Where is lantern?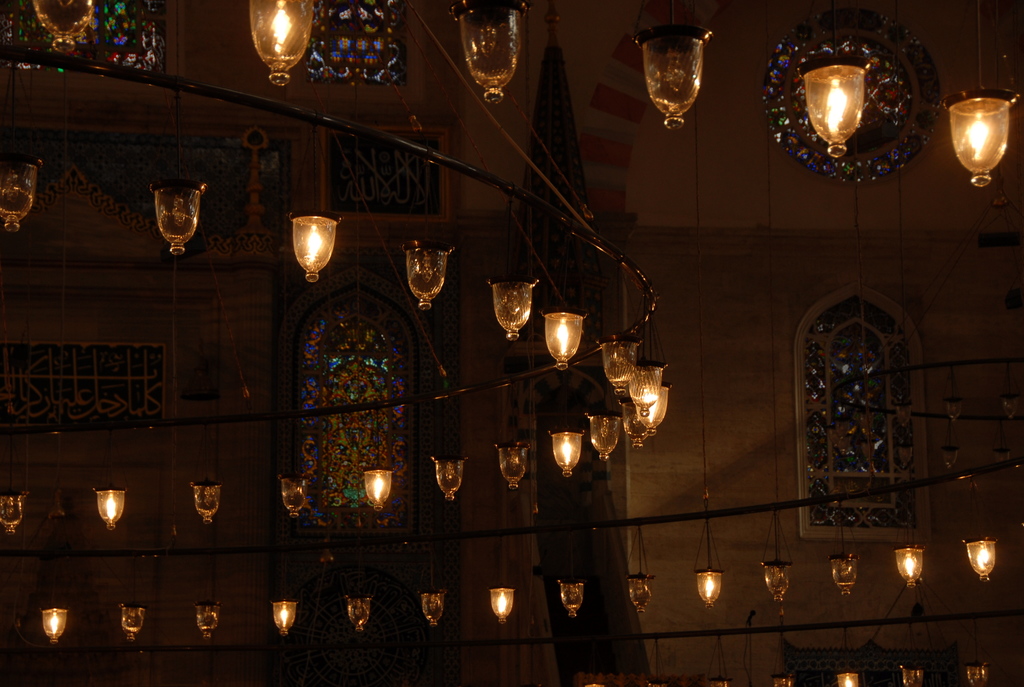
detection(490, 587, 513, 620).
